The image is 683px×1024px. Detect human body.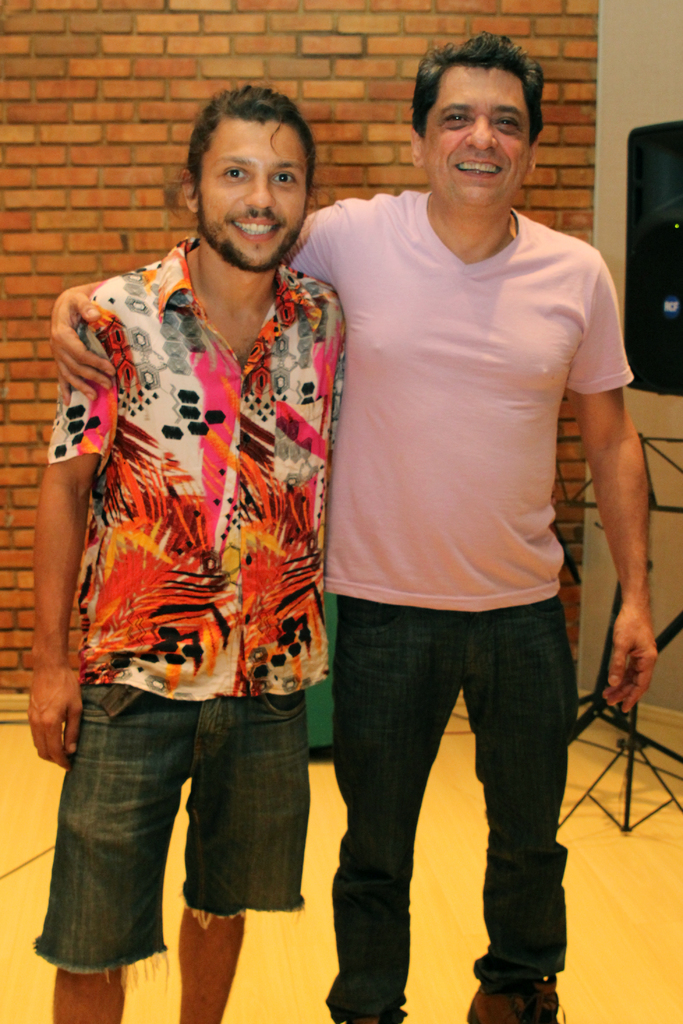
Detection: left=47, top=211, right=661, bottom=1023.
